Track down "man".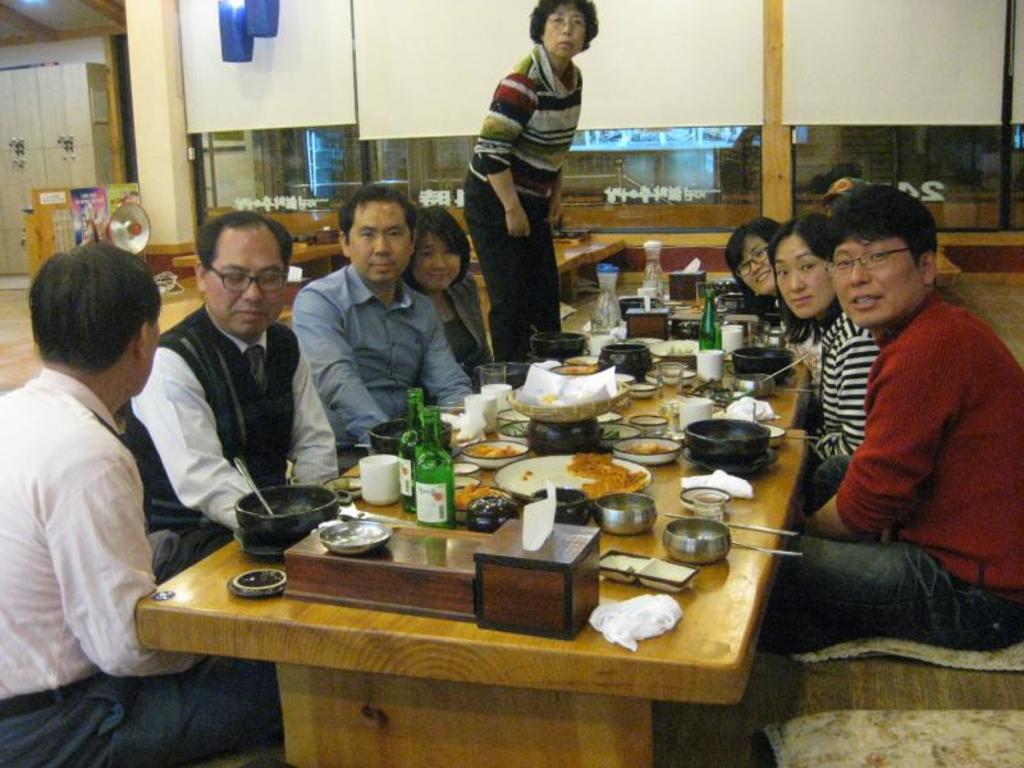
Tracked to rect(127, 204, 335, 581).
